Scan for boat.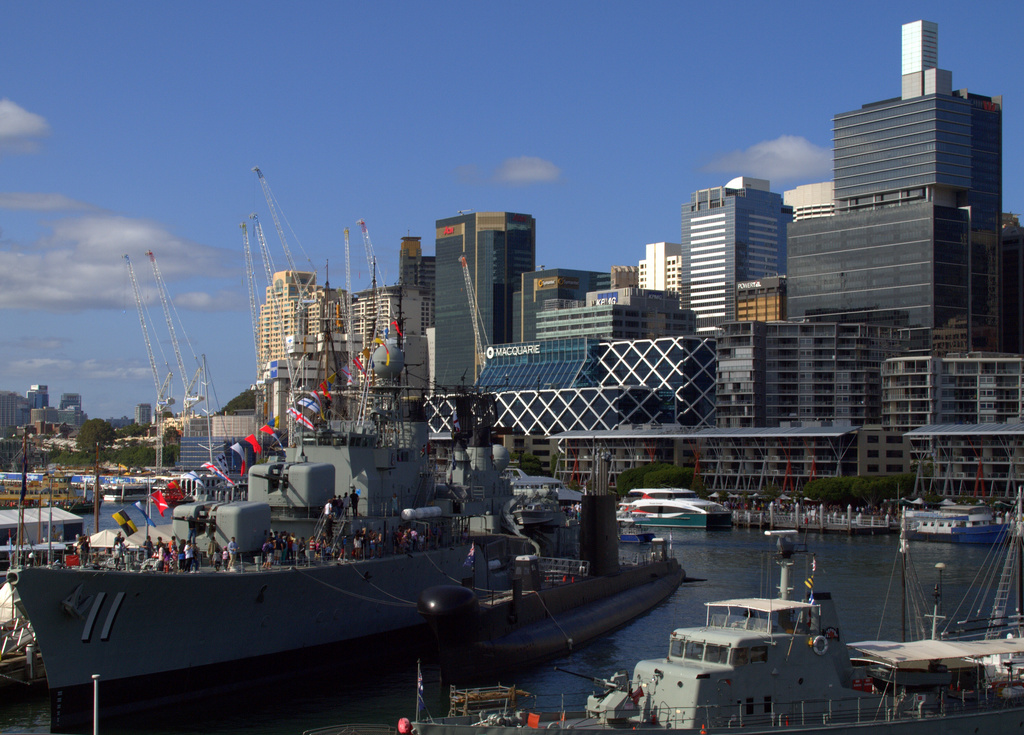
Scan result: Rect(107, 479, 152, 503).
